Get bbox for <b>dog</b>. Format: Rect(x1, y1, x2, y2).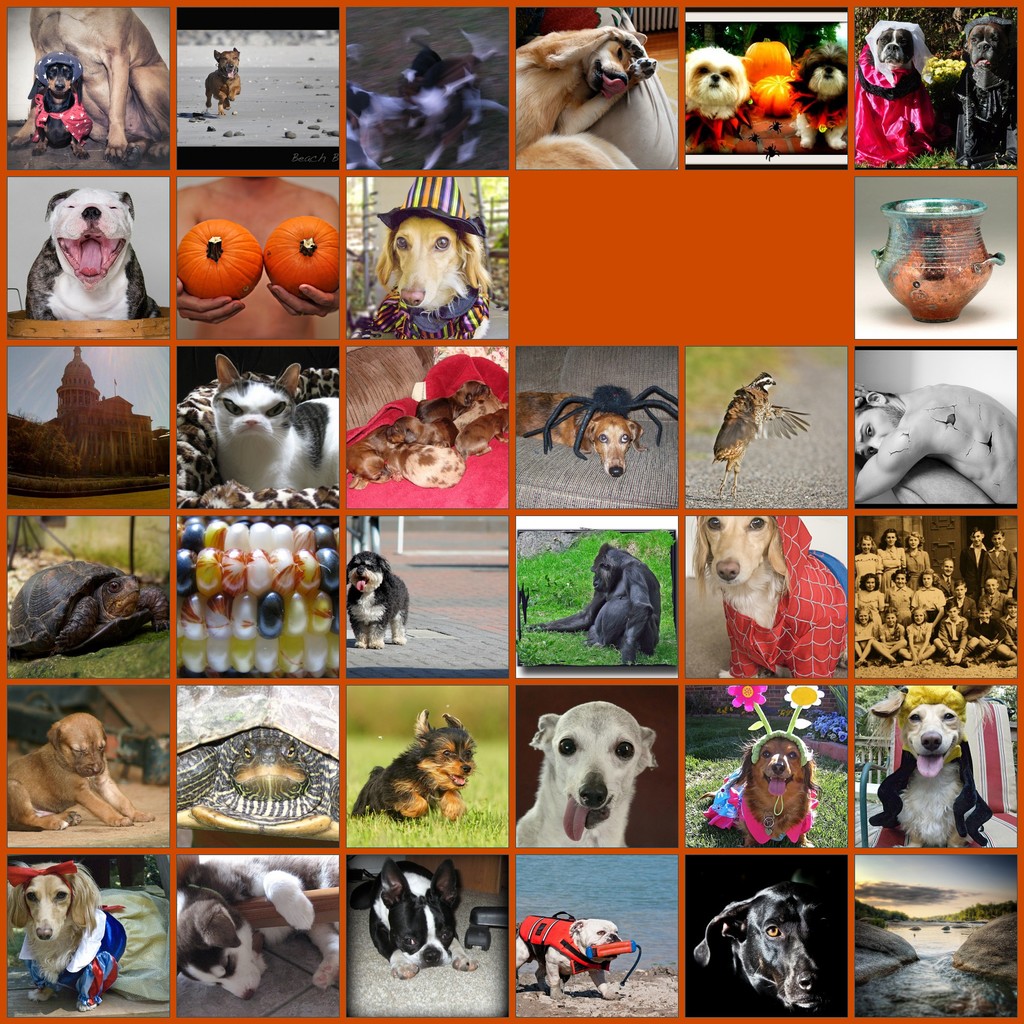
Rect(517, 26, 657, 169).
